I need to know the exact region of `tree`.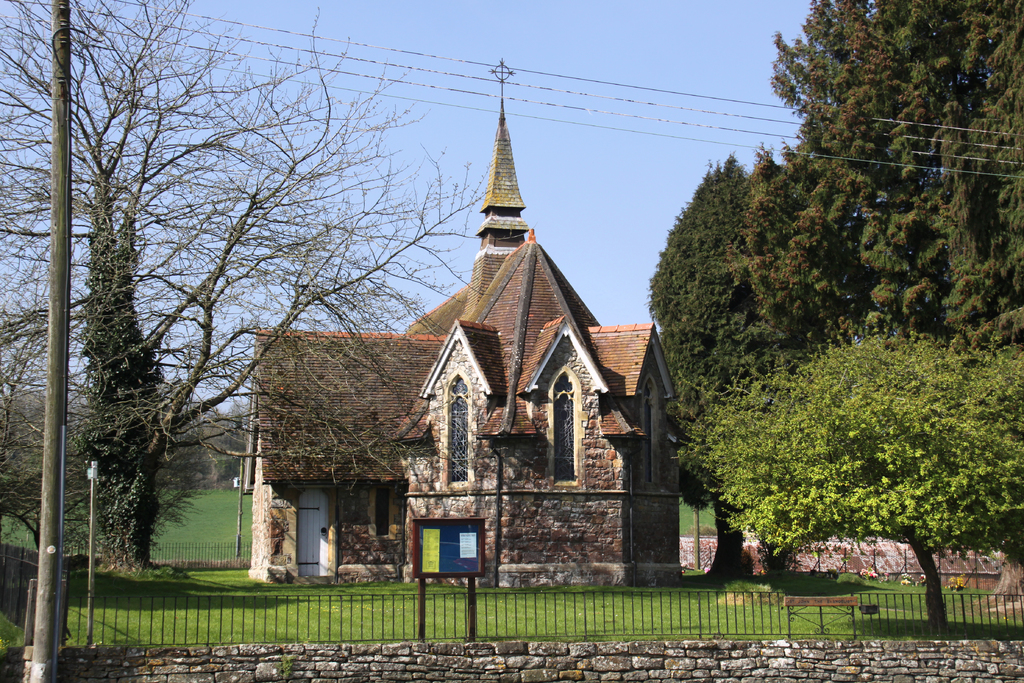
Region: pyautogui.locateOnScreen(766, 0, 1023, 340).
